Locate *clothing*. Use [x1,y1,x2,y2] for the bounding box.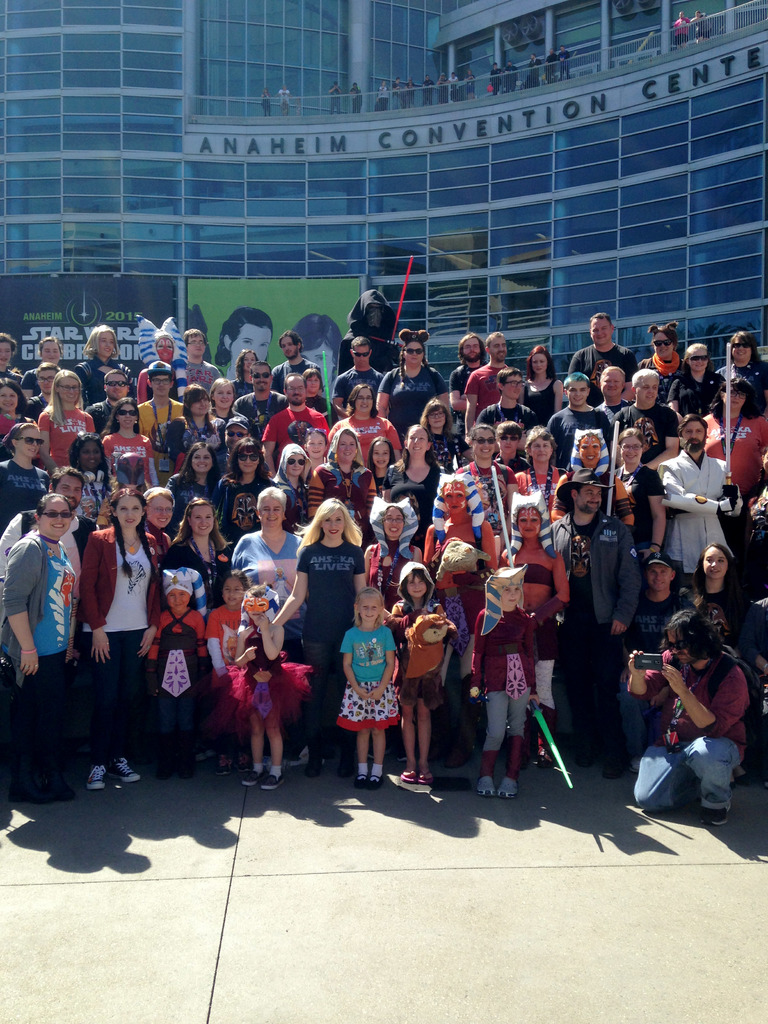
[206,604,243,728].
